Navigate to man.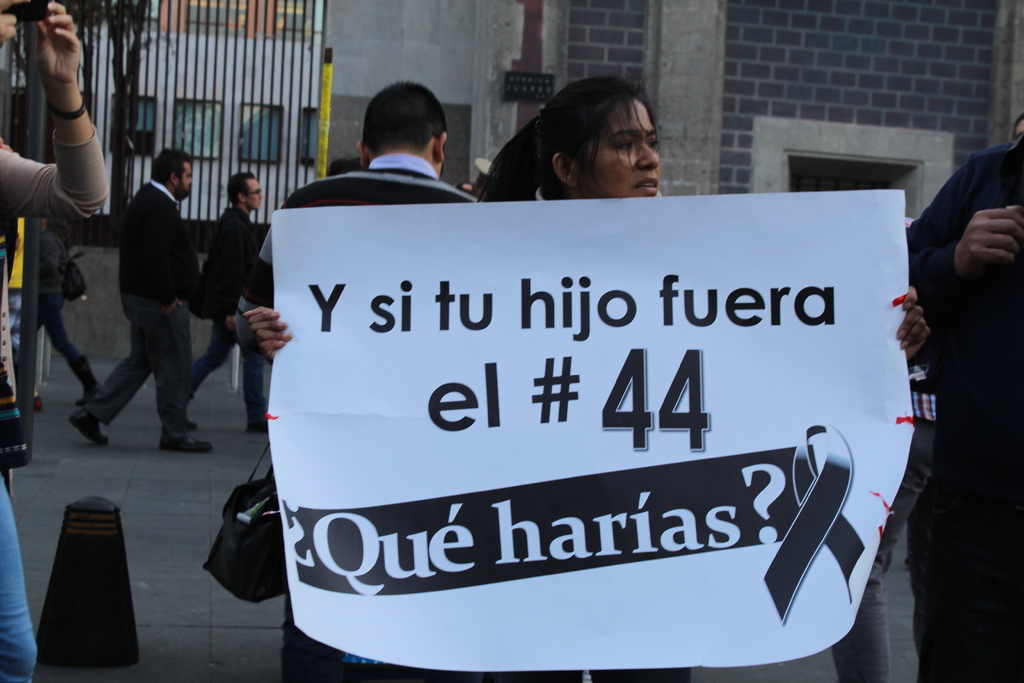
Navigation target: (left=36, top=217, right=102, bottom=409).
